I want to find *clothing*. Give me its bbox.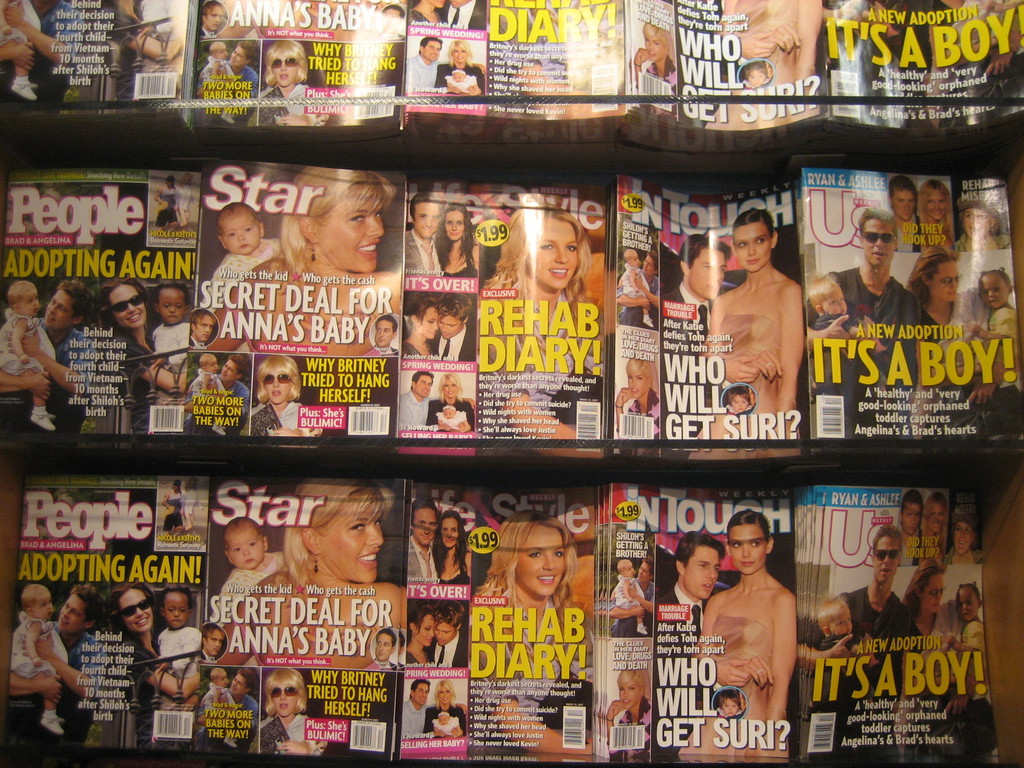
Rect(801, 588, 931, 767).
